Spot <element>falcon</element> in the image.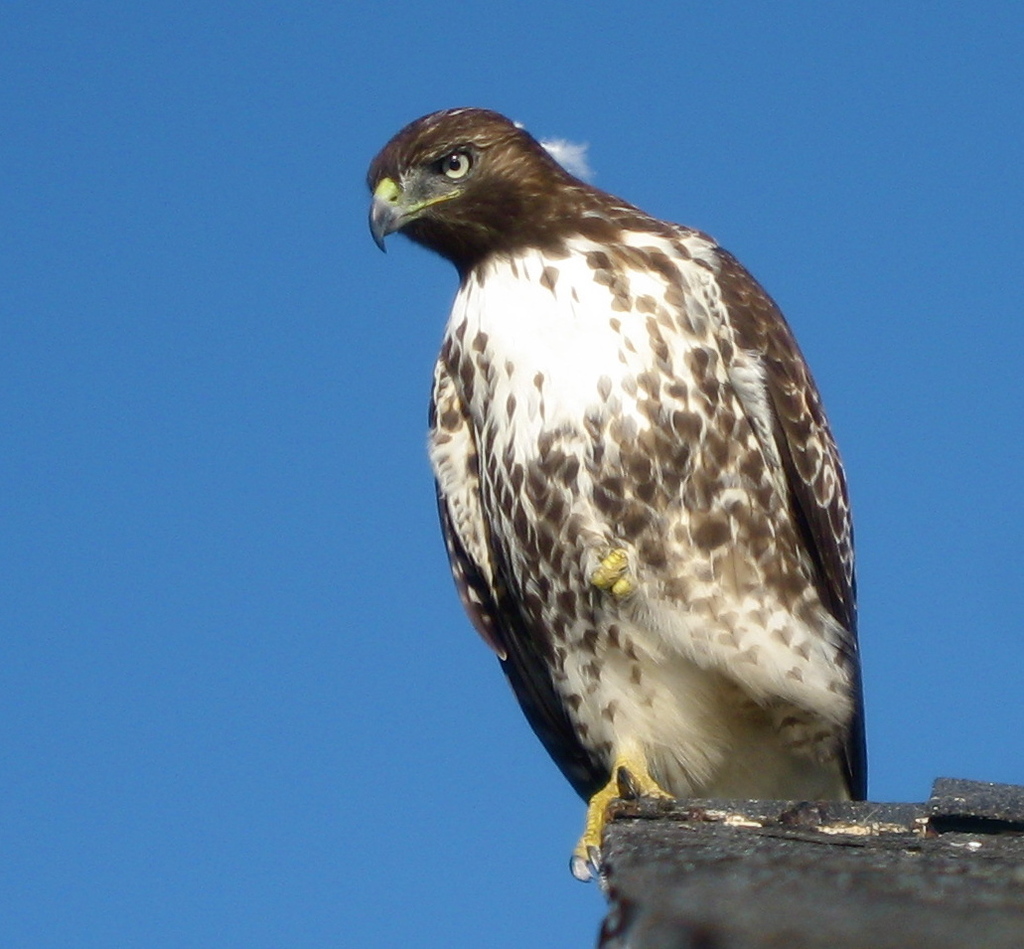
<element>falcon</element> found at {"left": 358, "top": 107, "right": 884, "bottom": 904}.
